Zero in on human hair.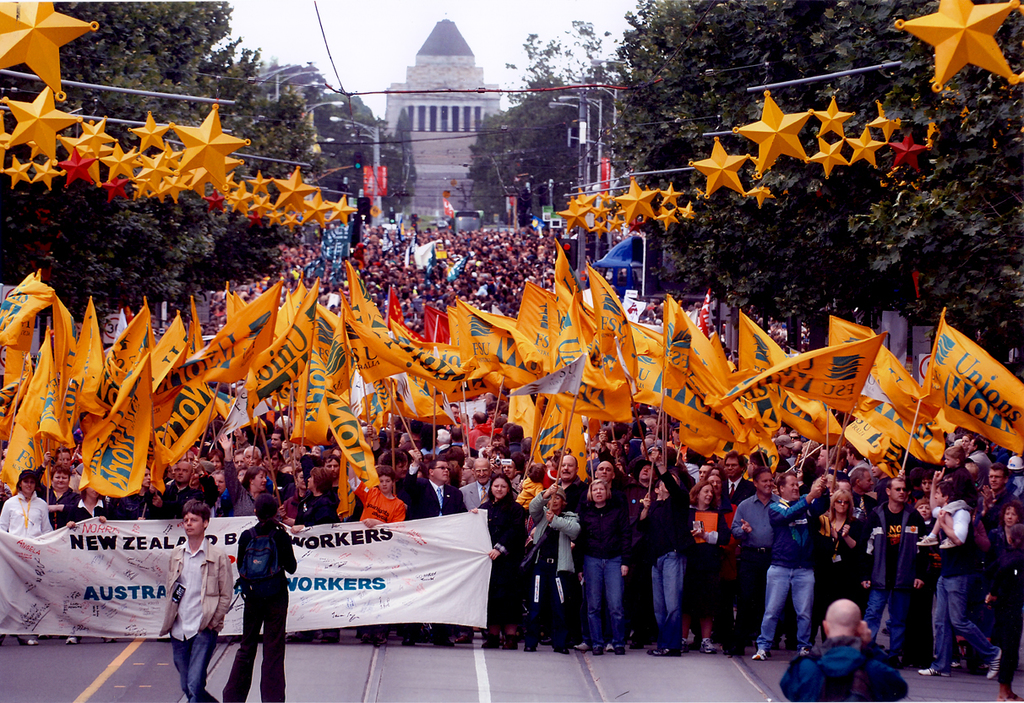
Zeroed in: x1=832 y1=484 x2=848 y2=513.
